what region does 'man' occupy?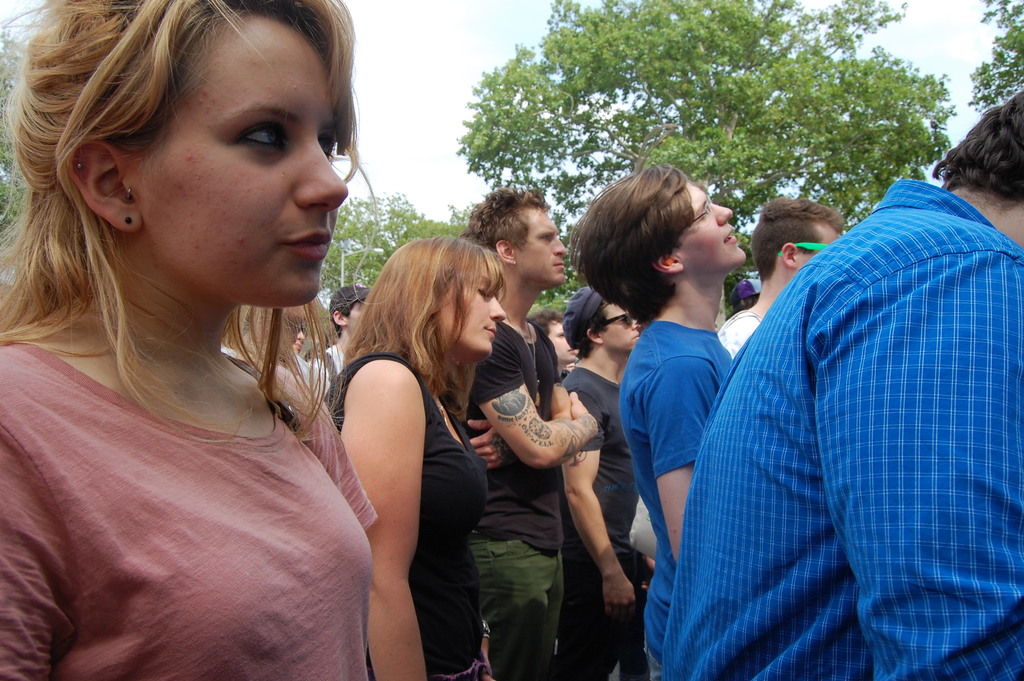
<bbox>552, 286, 667, 680</bbox>.
